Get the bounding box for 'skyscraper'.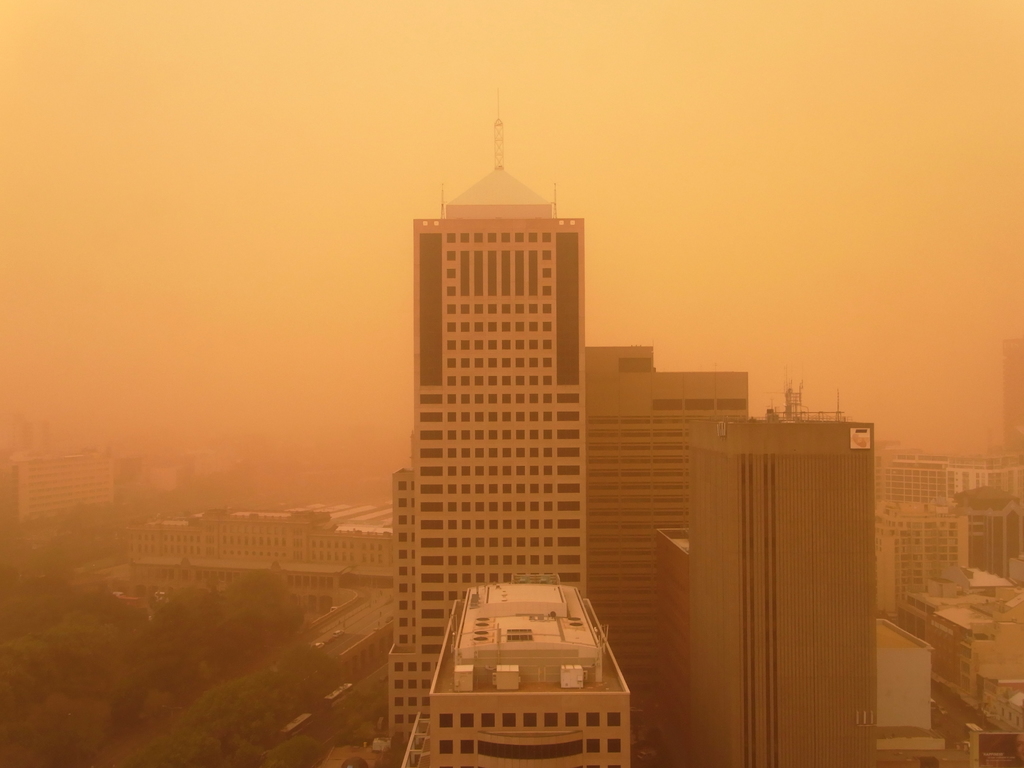
692:380:876:767.
